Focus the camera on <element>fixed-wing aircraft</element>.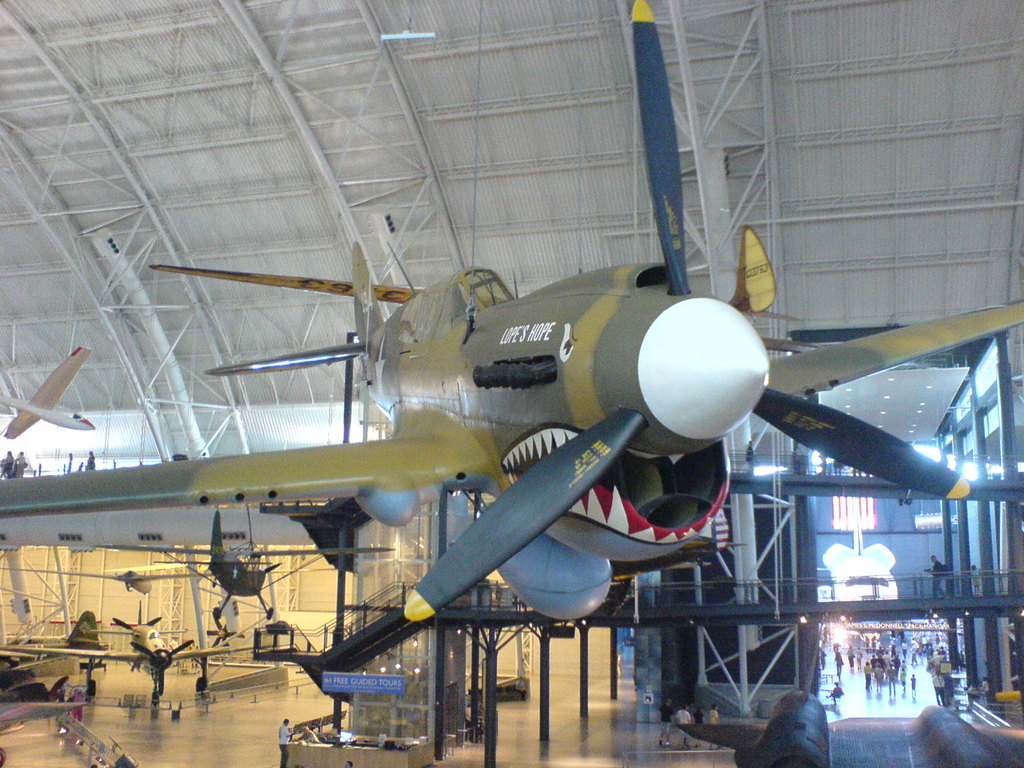
Focus region: bbox(0, 0, 1023, 622).
